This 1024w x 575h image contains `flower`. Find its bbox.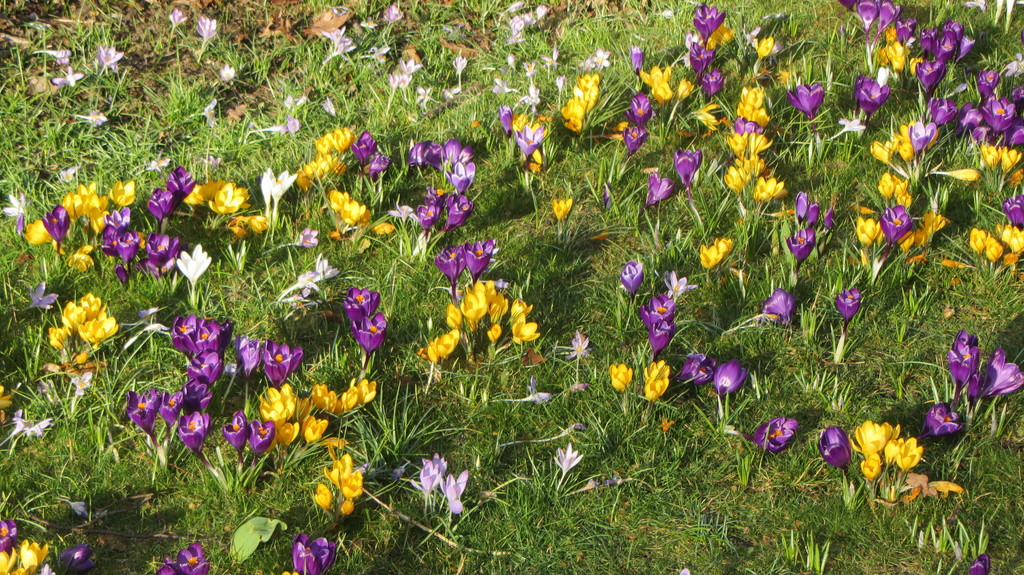
box=[324, 457, 370, 500].
